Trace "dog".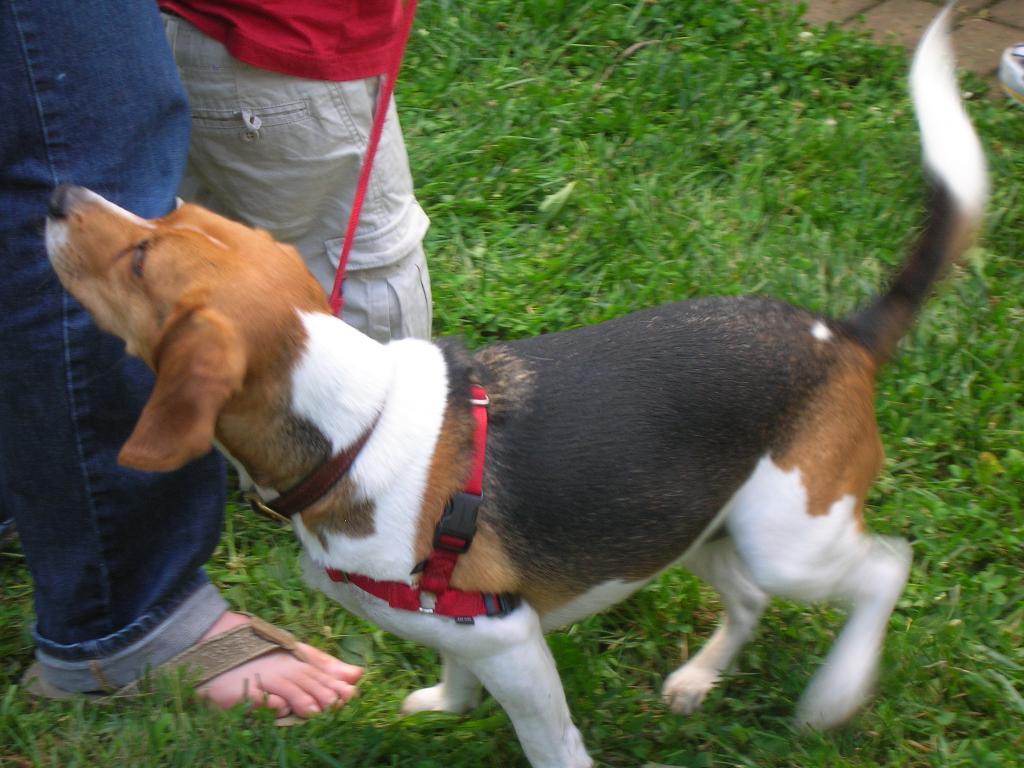
Traced to l=39, t=0, r=993, b=767.
